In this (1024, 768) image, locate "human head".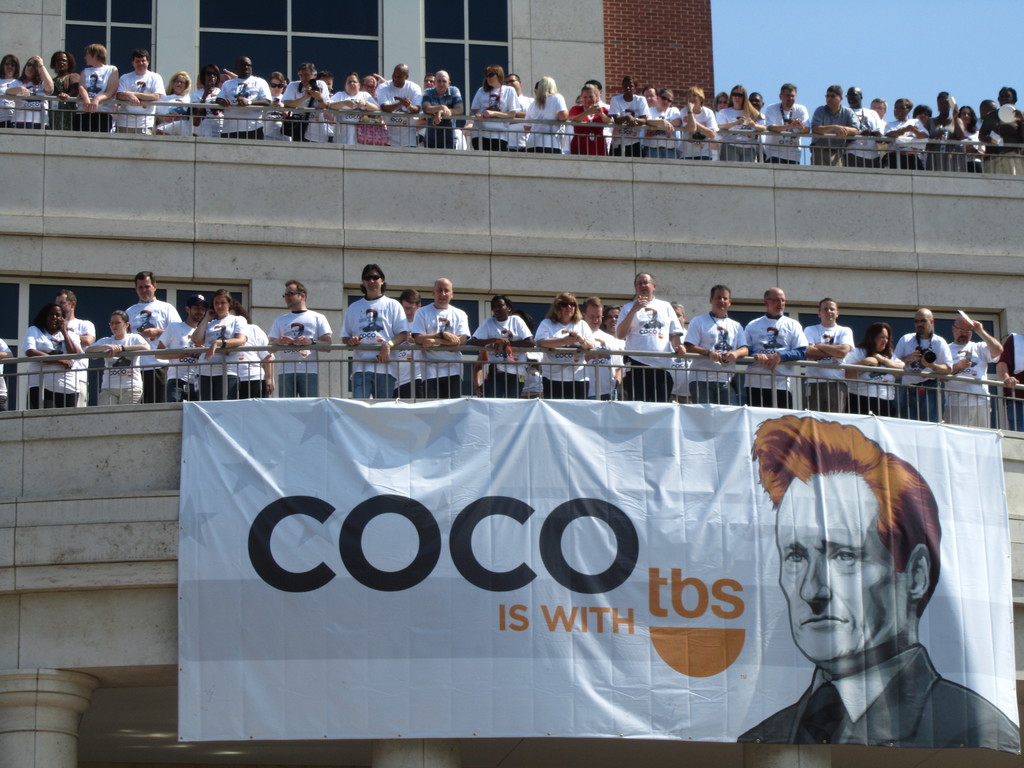
Bounding box: <region>22, 54, 42, 75</region>.
